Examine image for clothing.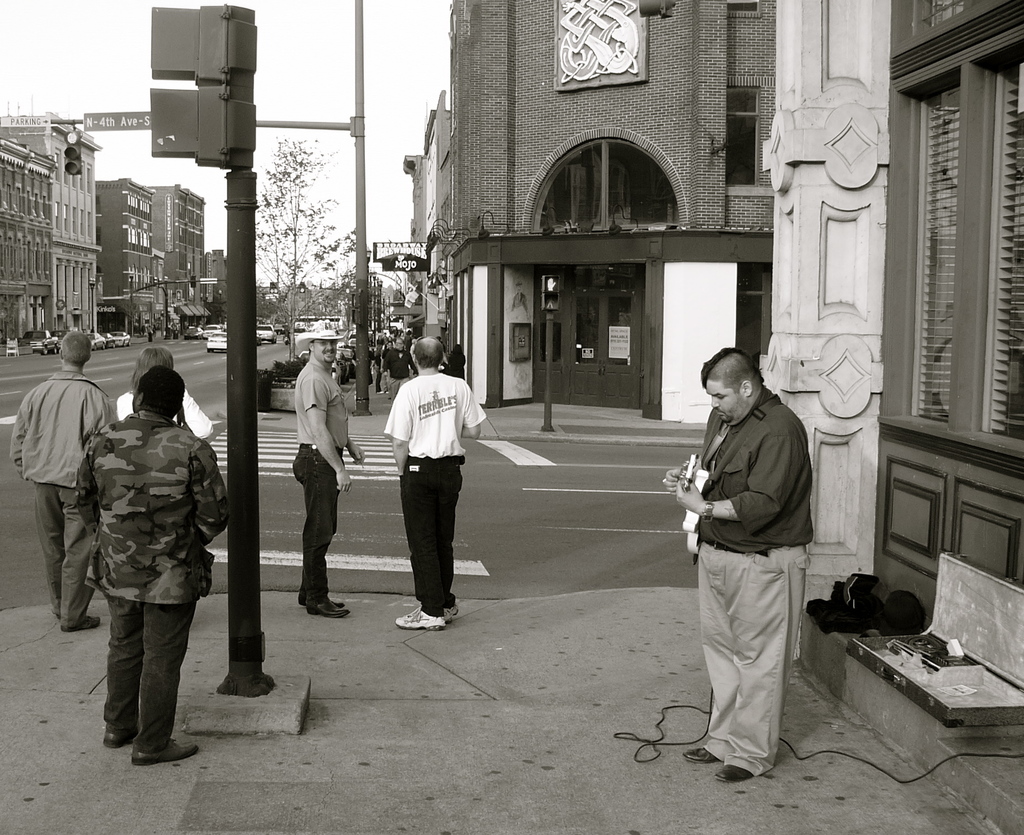
Examination result: x1=79, y1=410, x2=228, y2=604.
